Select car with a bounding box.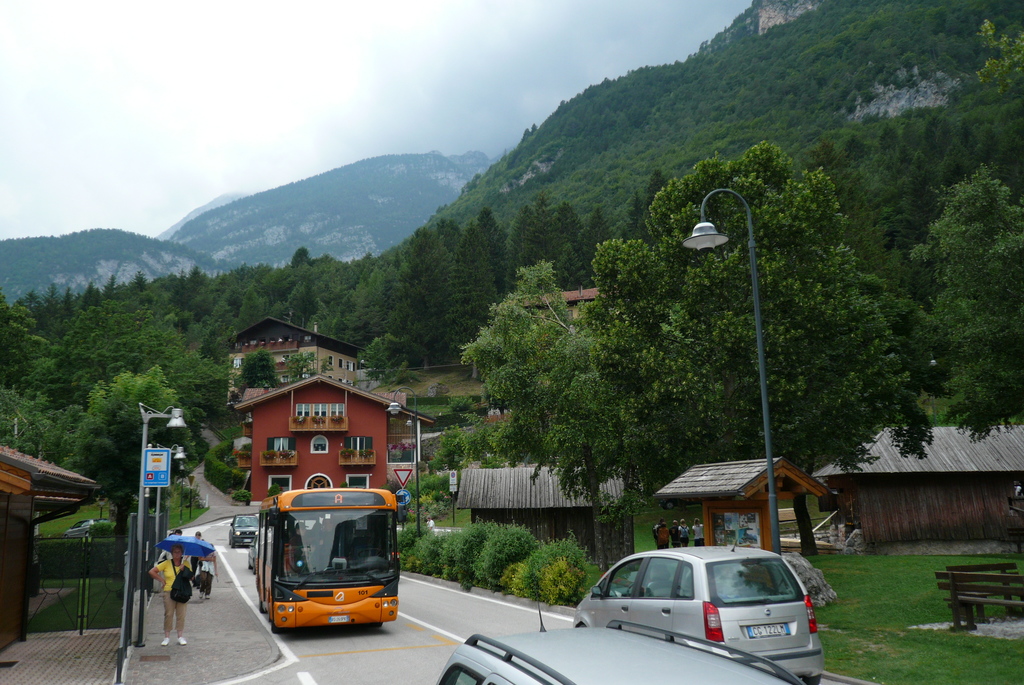
x1=438, y1=542, x2=806, y2=684.
